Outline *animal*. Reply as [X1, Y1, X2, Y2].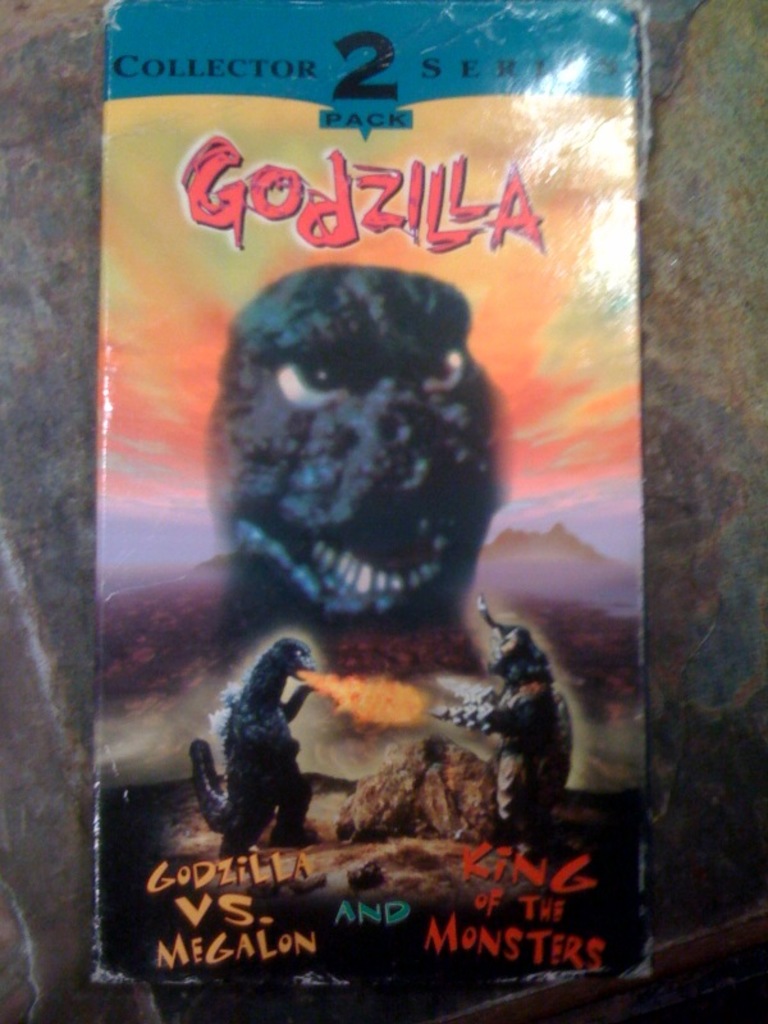
[204, 257, 506, 636].
